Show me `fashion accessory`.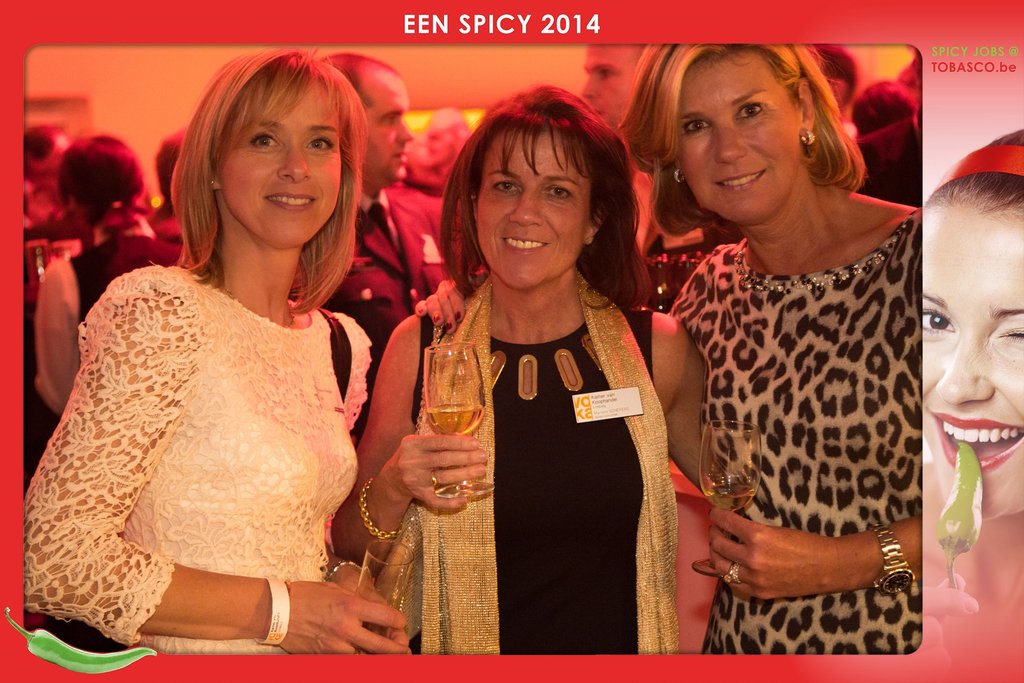
`fashion accessory` is here: region(442, 318, 452, 331).
